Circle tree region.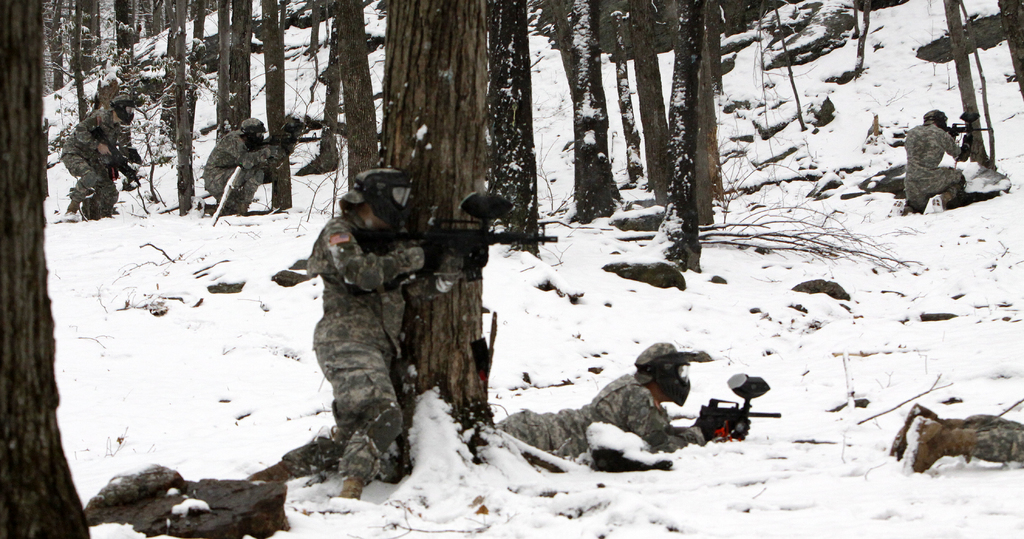
Region: bbox=(114, 0, 141, 65).
